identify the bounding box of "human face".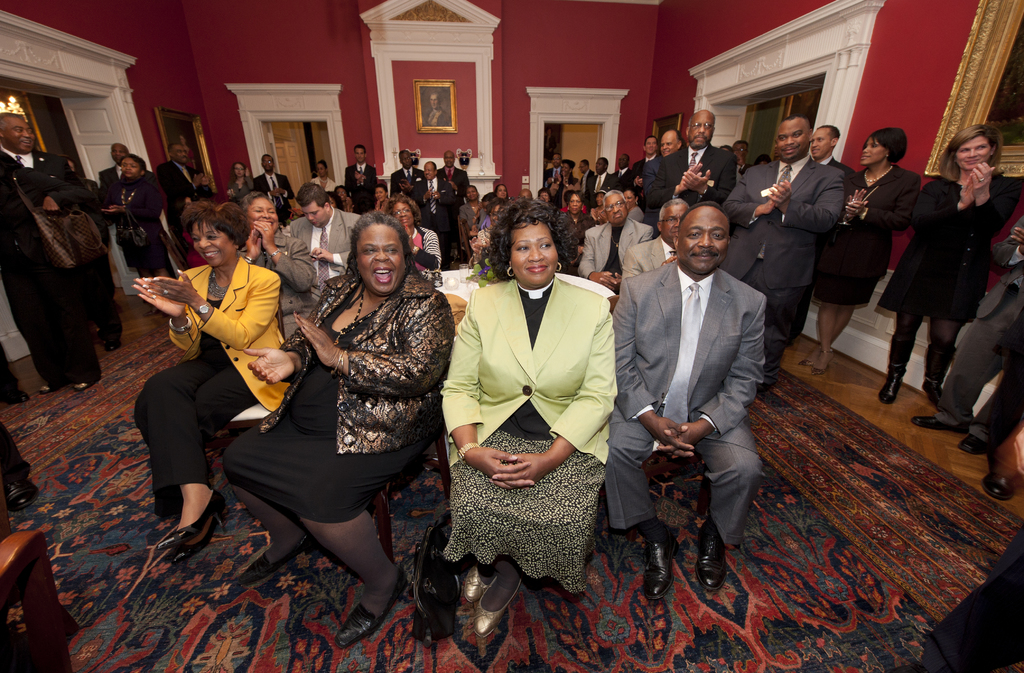
{"left": 394, "top": 197, "right": 415, "bottom": 230}.
